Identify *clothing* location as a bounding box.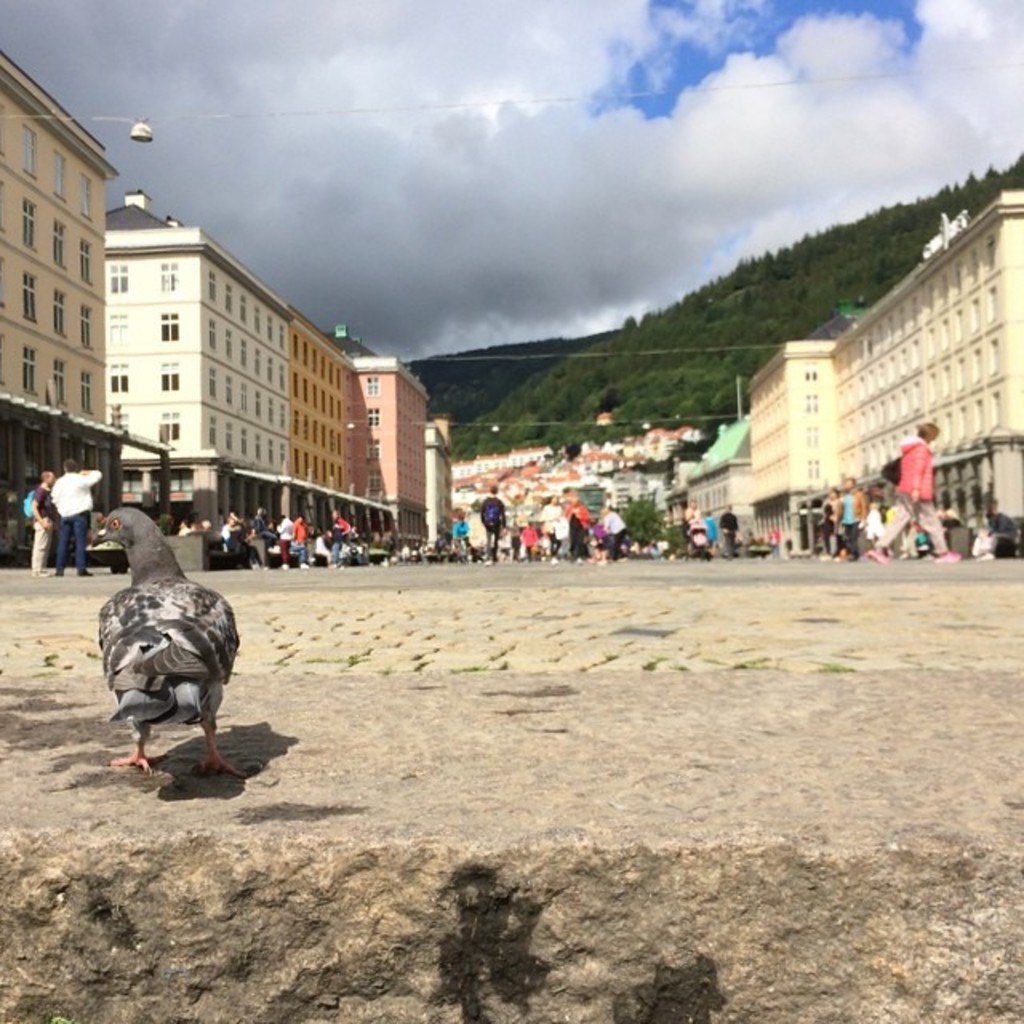
{"left": 827, "top": 496, "right": 840, "bottom": 557}.
